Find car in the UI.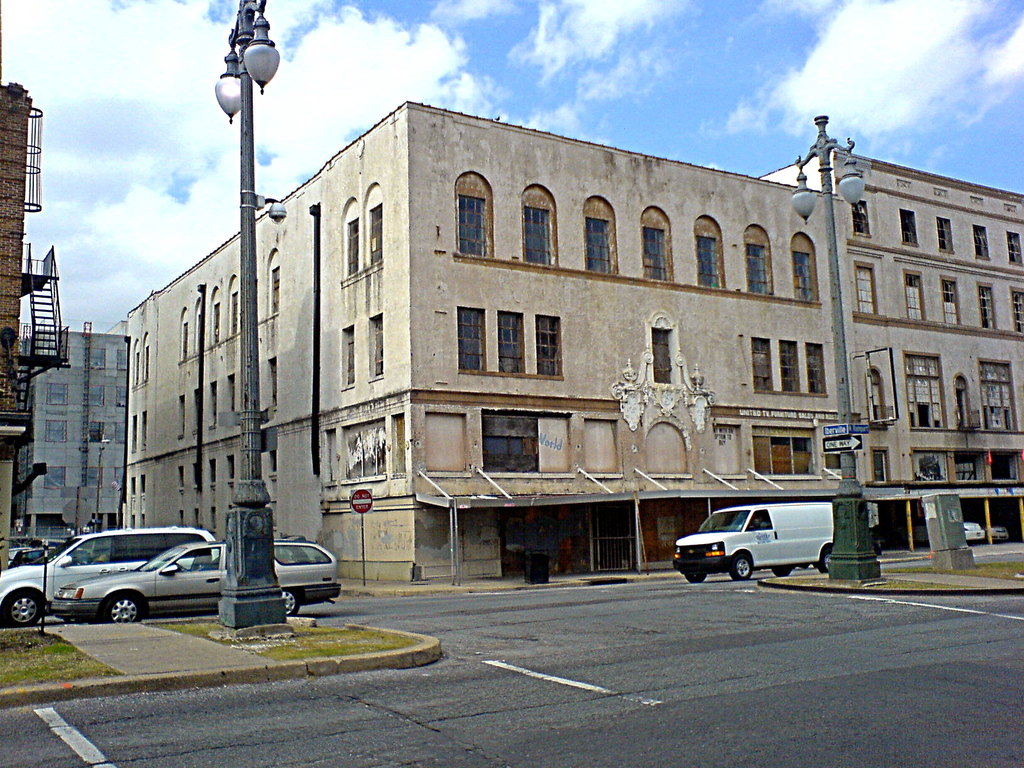
UI element at BBox(50, 540, 344, 623).
